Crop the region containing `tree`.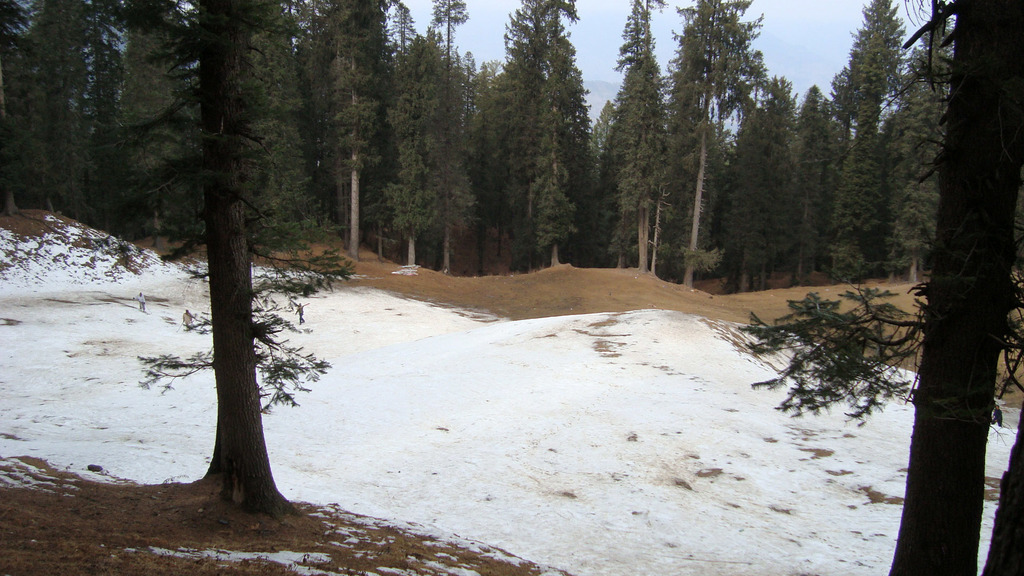
Crop region: l=512, t=0, r=586, b=243.
